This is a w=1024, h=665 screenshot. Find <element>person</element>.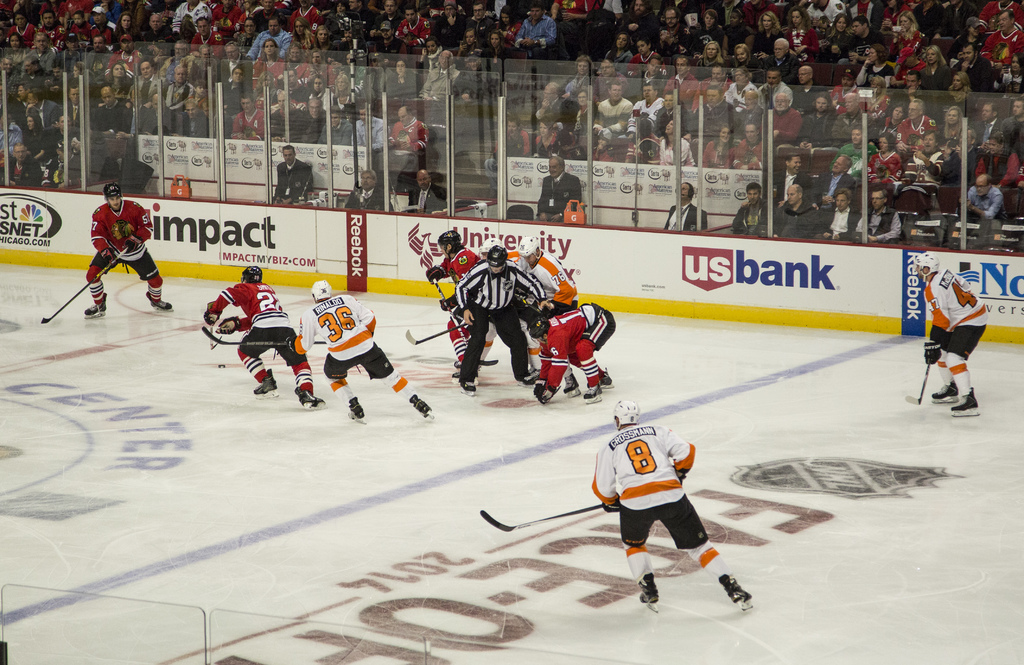
Bounding box: pyautogui.locateOnScreen(594, 399, 739, 619).
